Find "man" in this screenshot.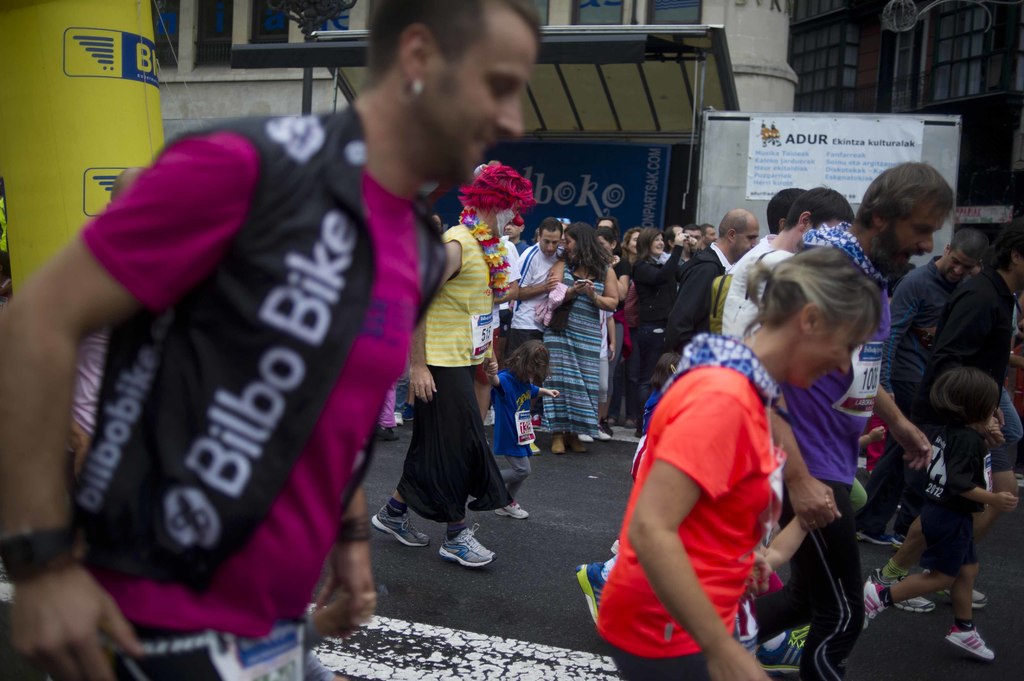
The bounding box for "man" is <box>655,225,709,308</box>.
